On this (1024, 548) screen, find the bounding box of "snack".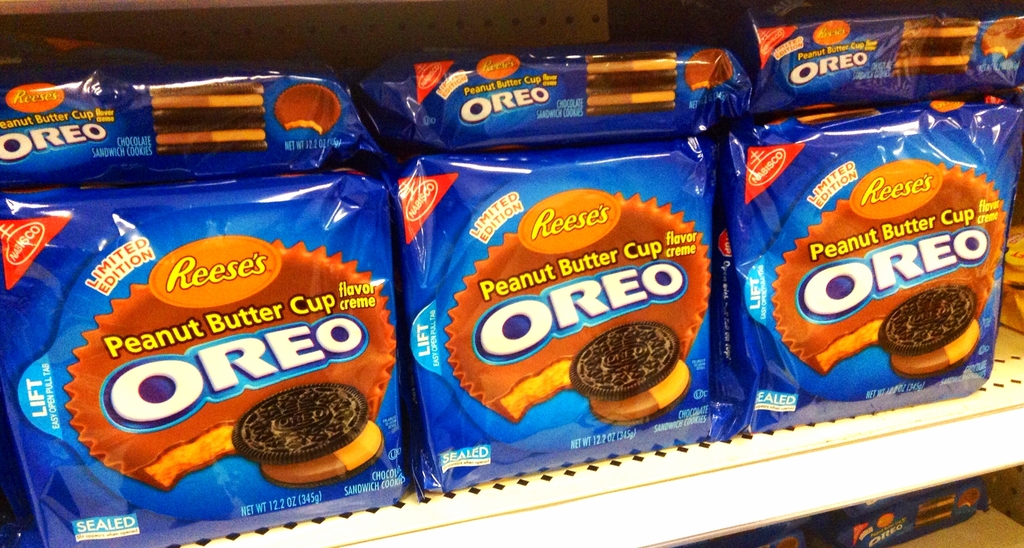
Bounding box: x1=568 y1=319 x2=690 y2=426.
